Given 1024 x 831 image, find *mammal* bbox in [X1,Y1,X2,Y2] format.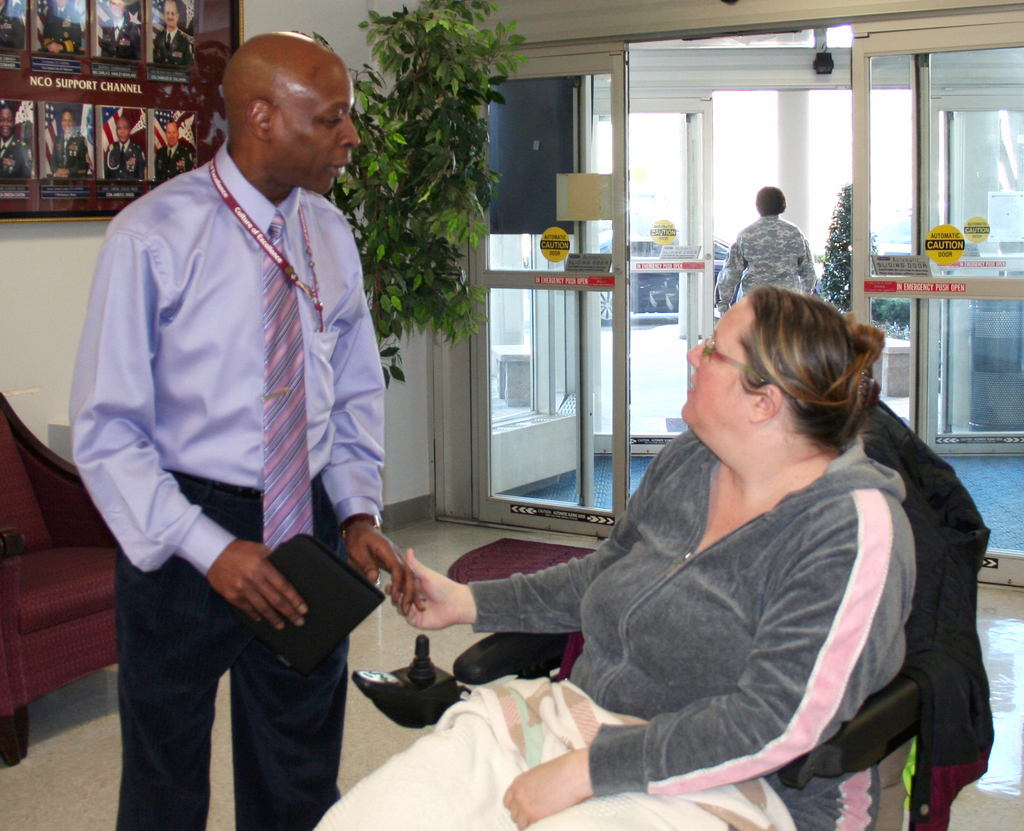
[155,0,196,63].
